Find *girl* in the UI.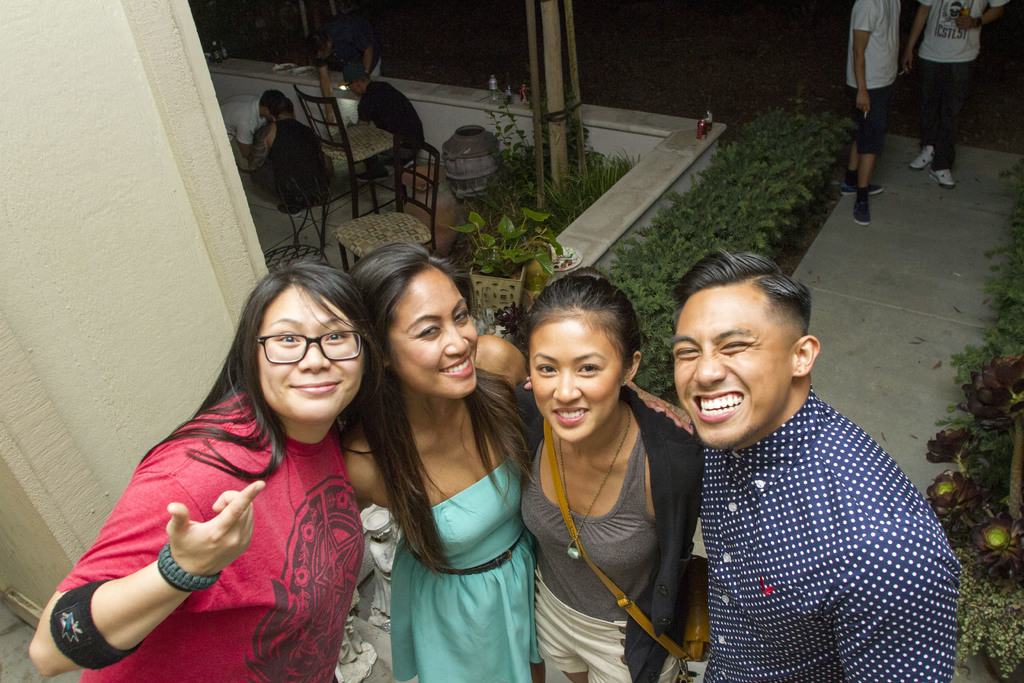
UI element at x1=28, y1=259, x2=375, y2=682.
